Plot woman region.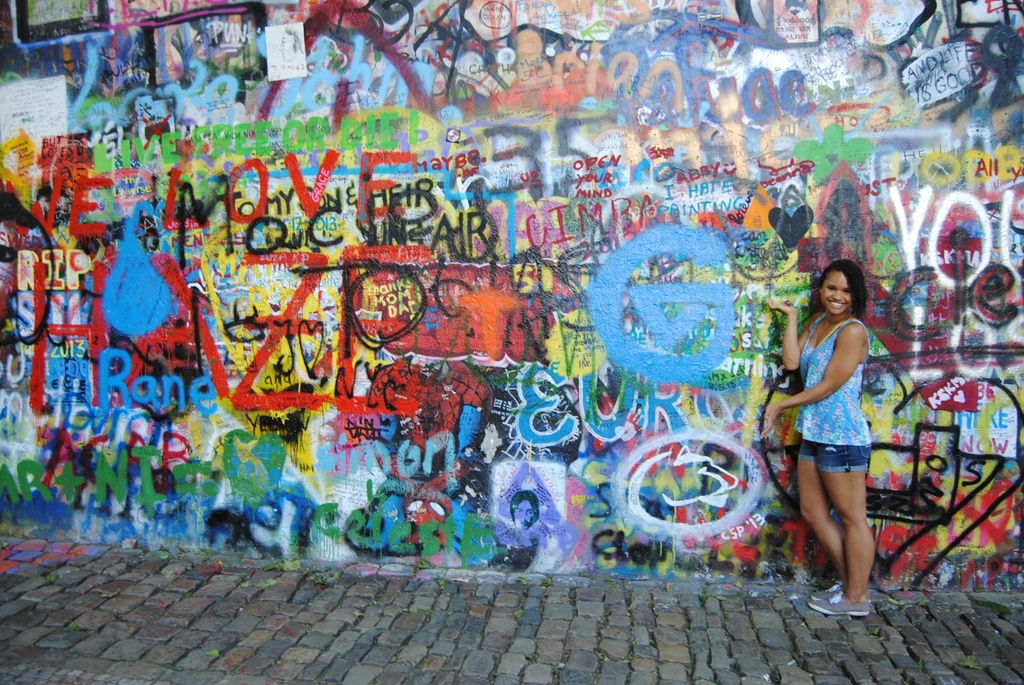
Plotted at <bbox>765, 262, 866, 615</bbox>.
